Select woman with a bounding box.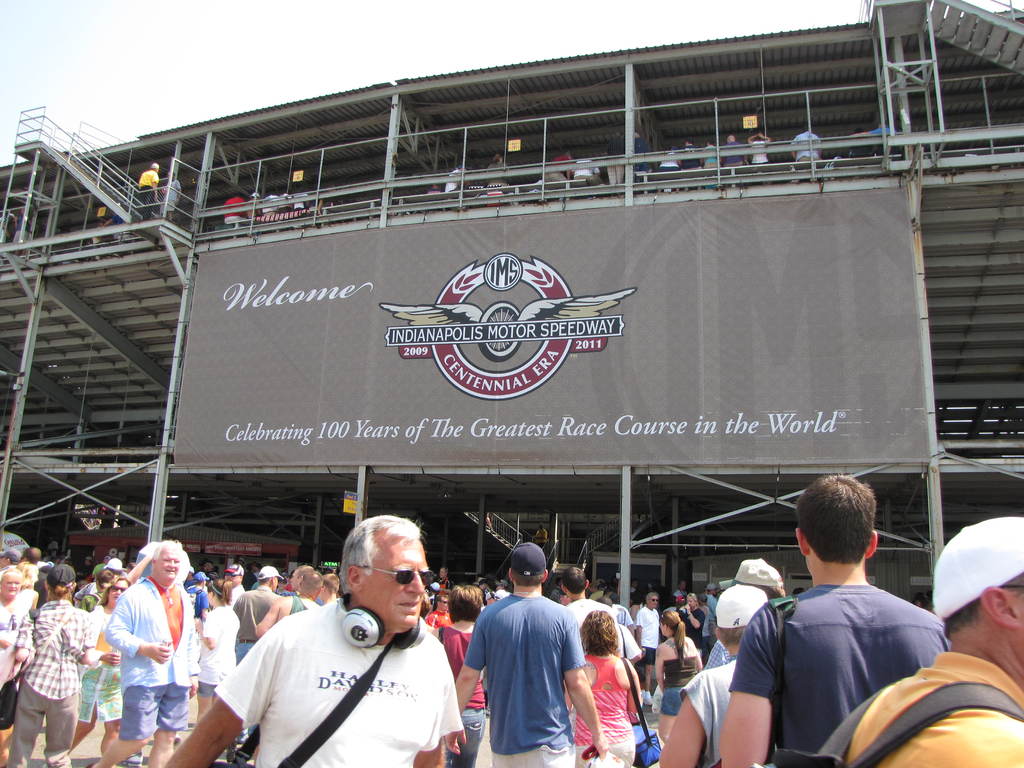
[191,577,244,717].
